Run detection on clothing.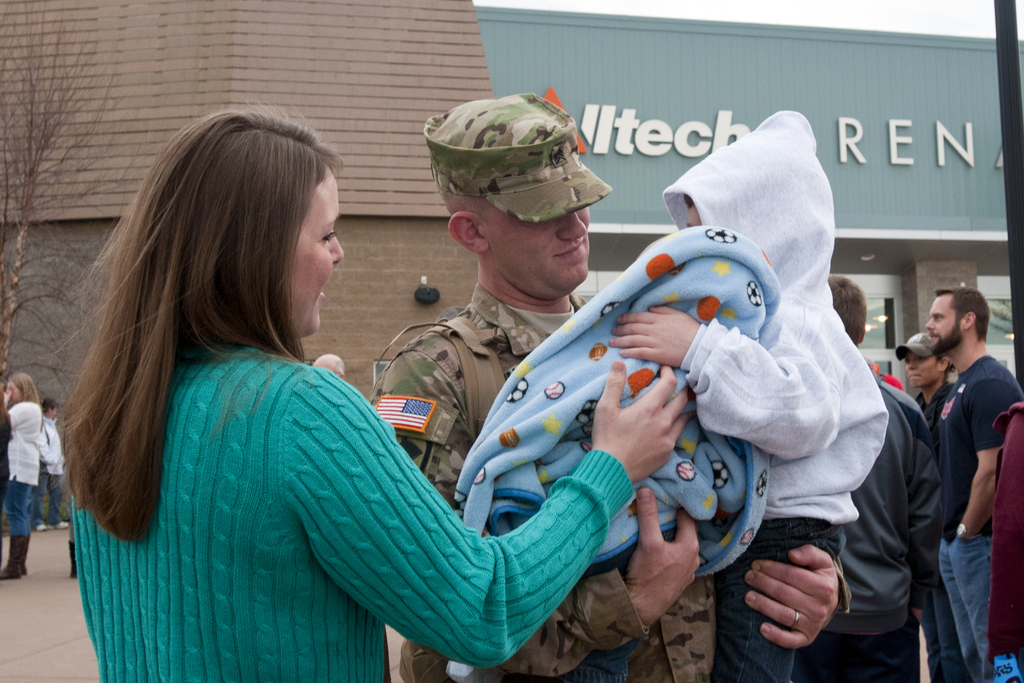
Result: 678 115 888 682.
